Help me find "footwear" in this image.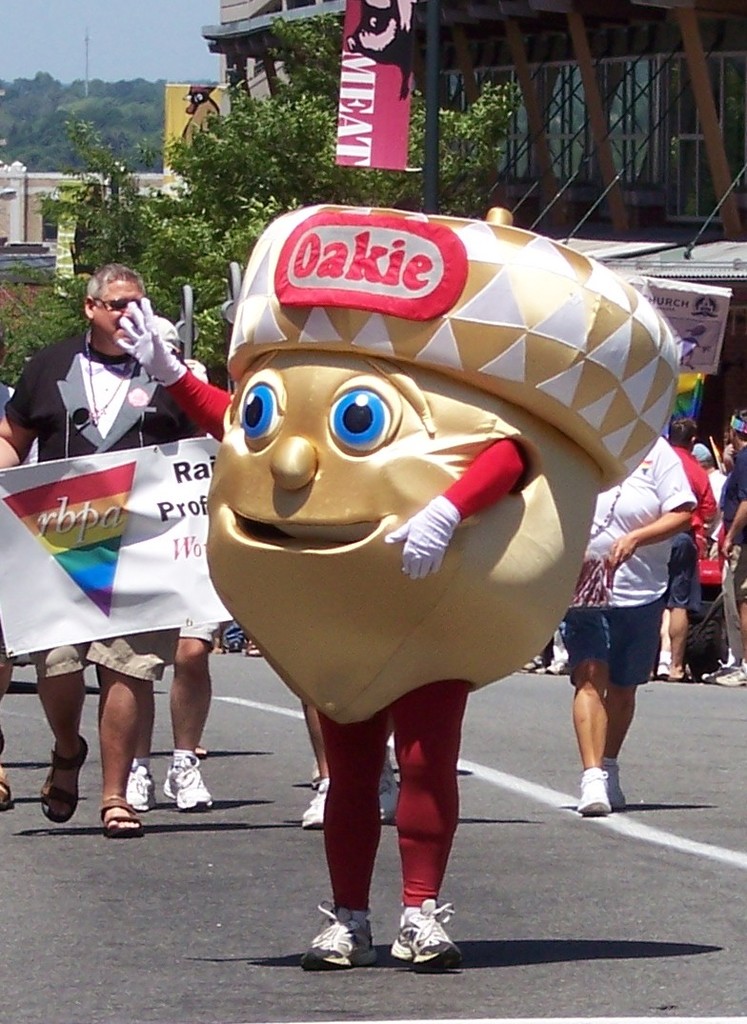
Found it: [x1=301, y1=915, x2=390, y2=977].
